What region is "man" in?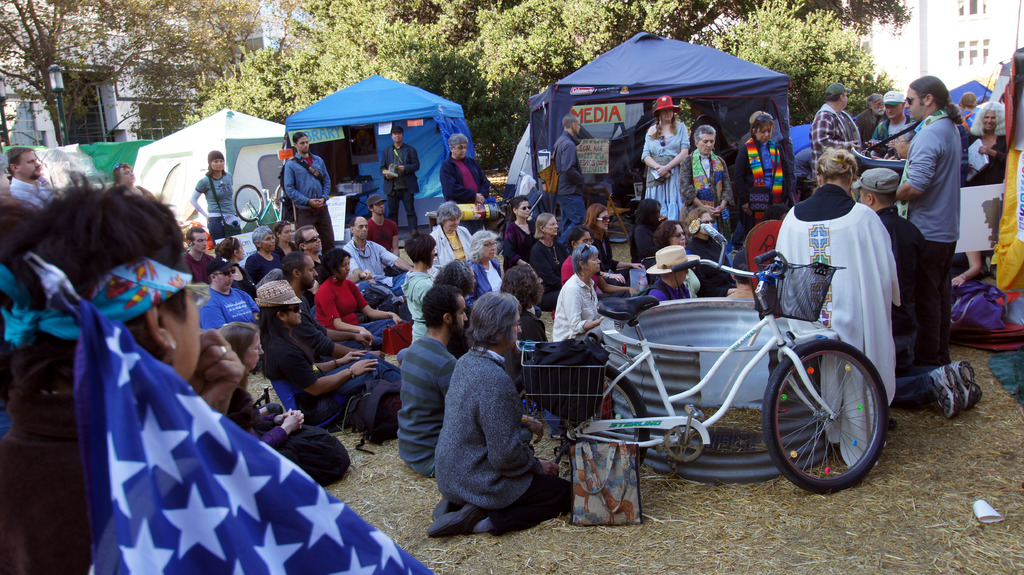
bbox=[891, 77, 969, 366].
